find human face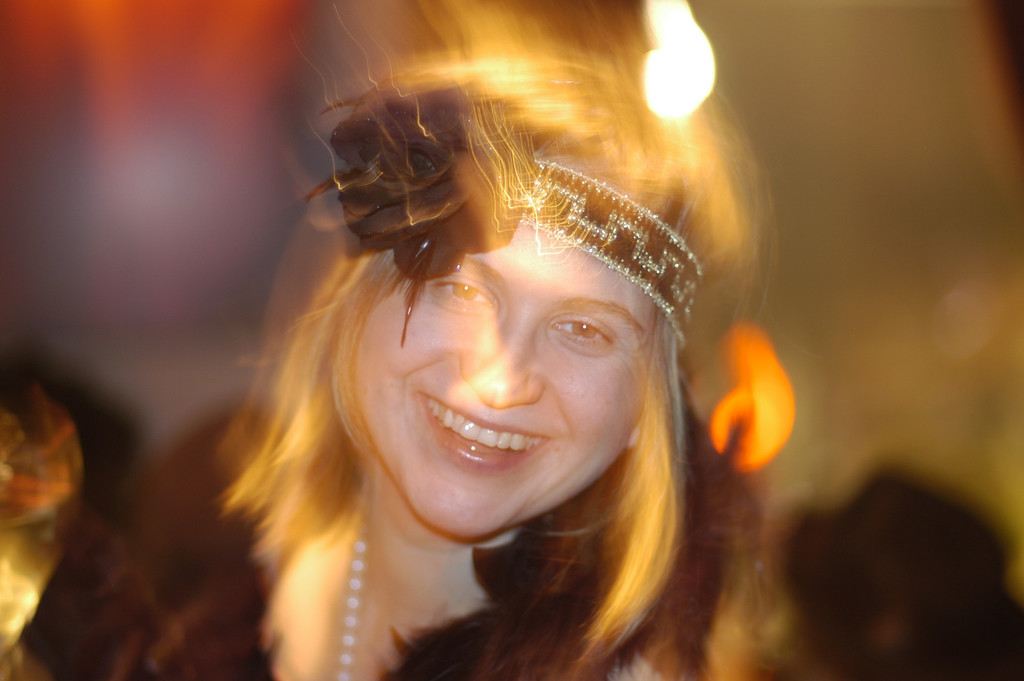
l=349, t=223, r=664, b=545
